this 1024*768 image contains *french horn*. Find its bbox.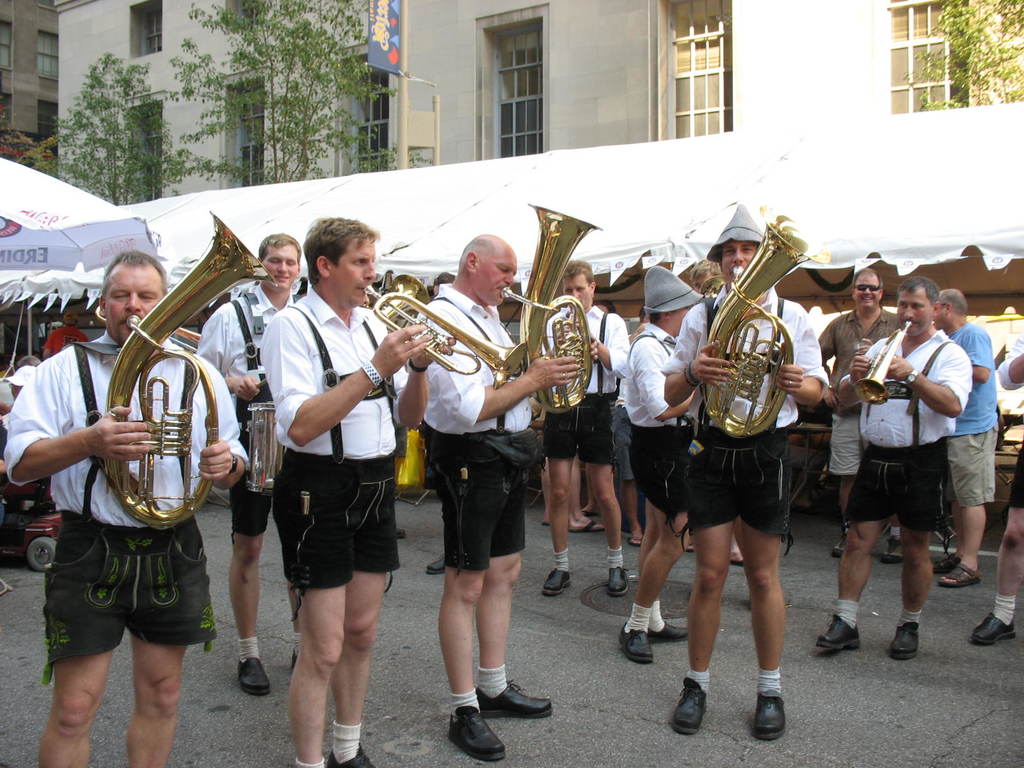
l=96, t=204, r=287, b=532.
